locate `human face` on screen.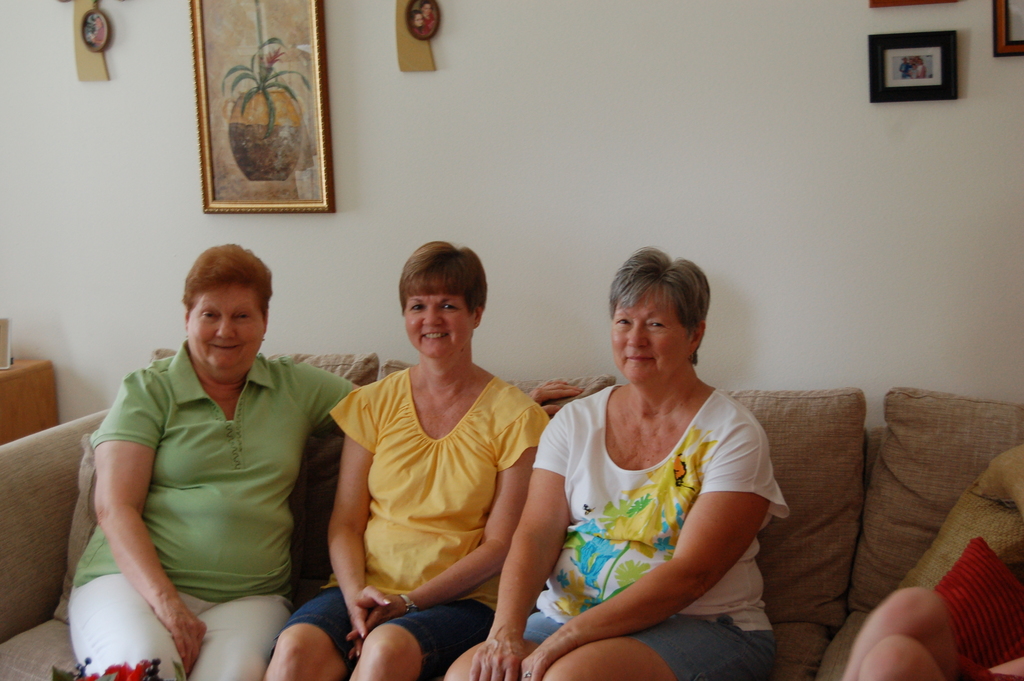
On screen at 180:280:268:376.
